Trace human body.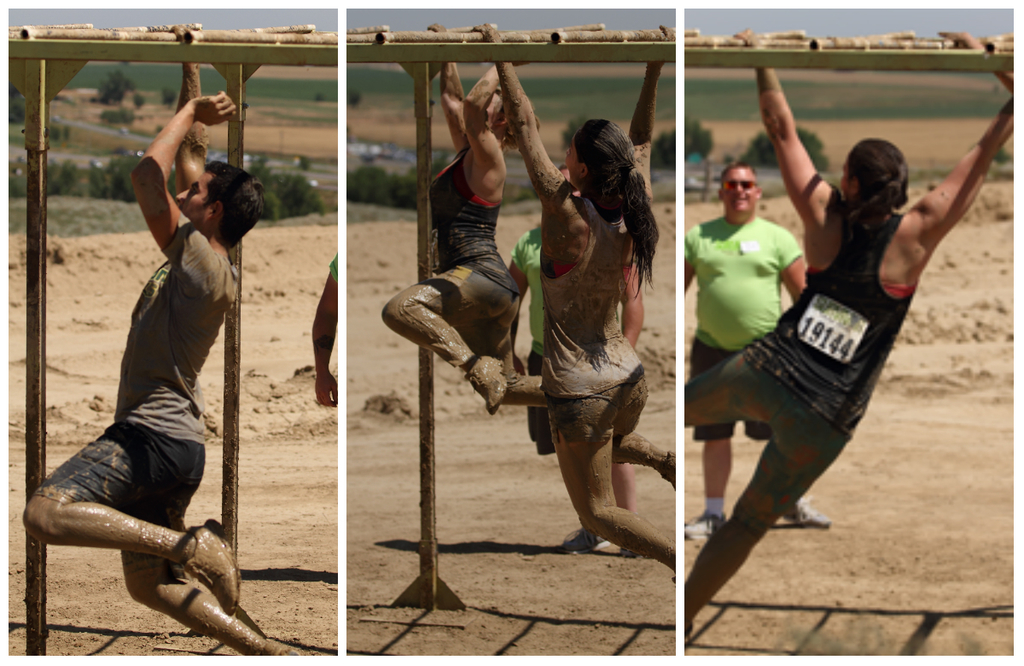
Traced to region(684, 207, 823, 541).
